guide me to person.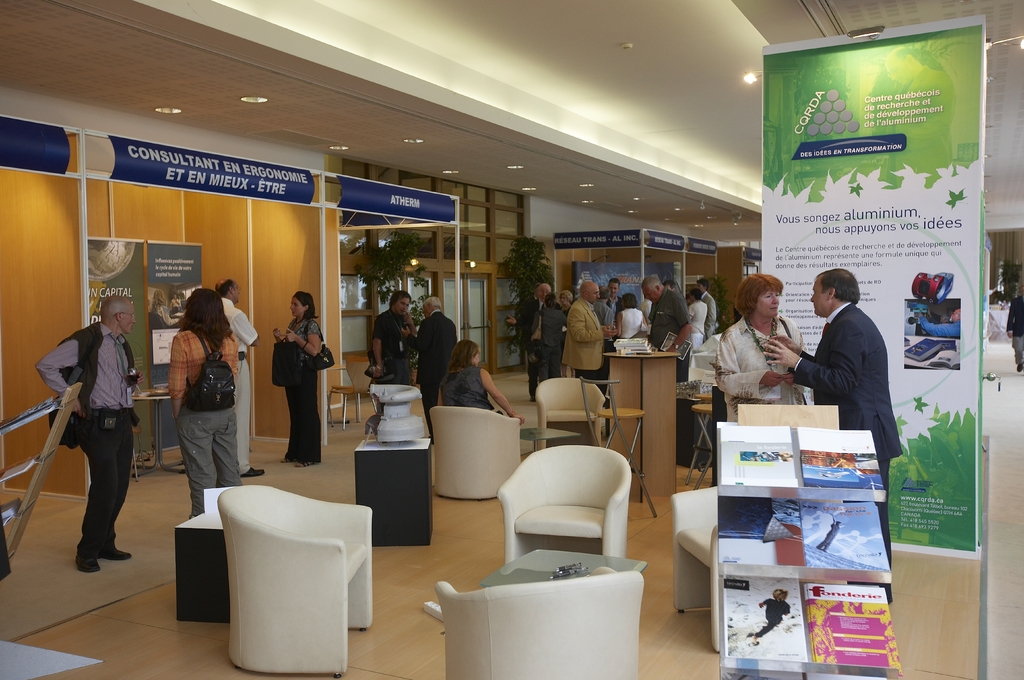
Guidance: box=[372, 291, 420, 432].
